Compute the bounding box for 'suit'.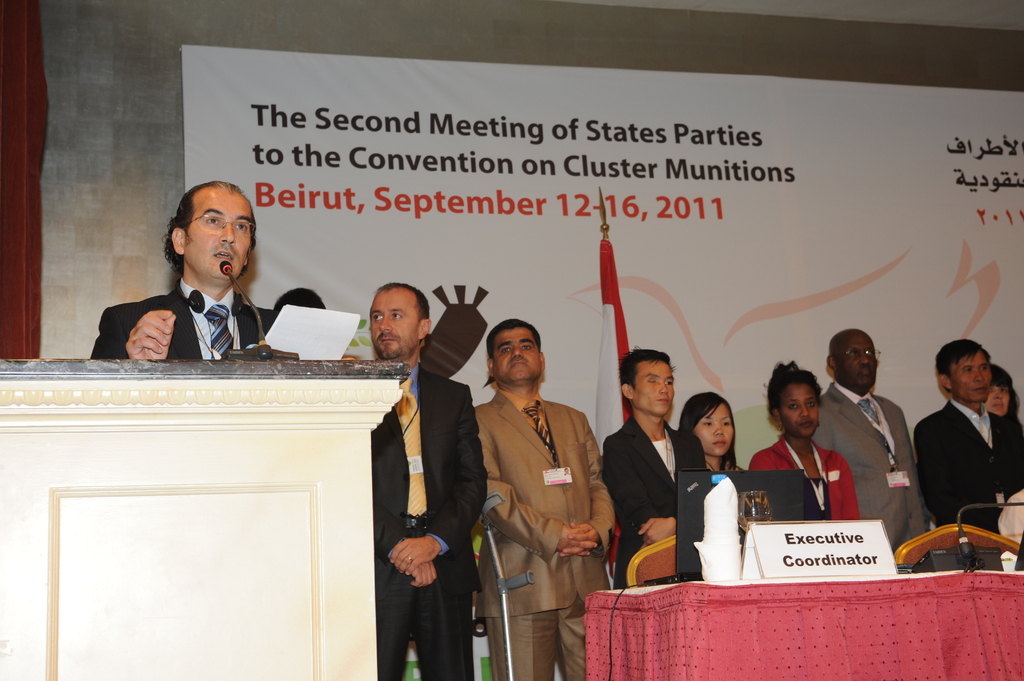
(812,383,935,565).
